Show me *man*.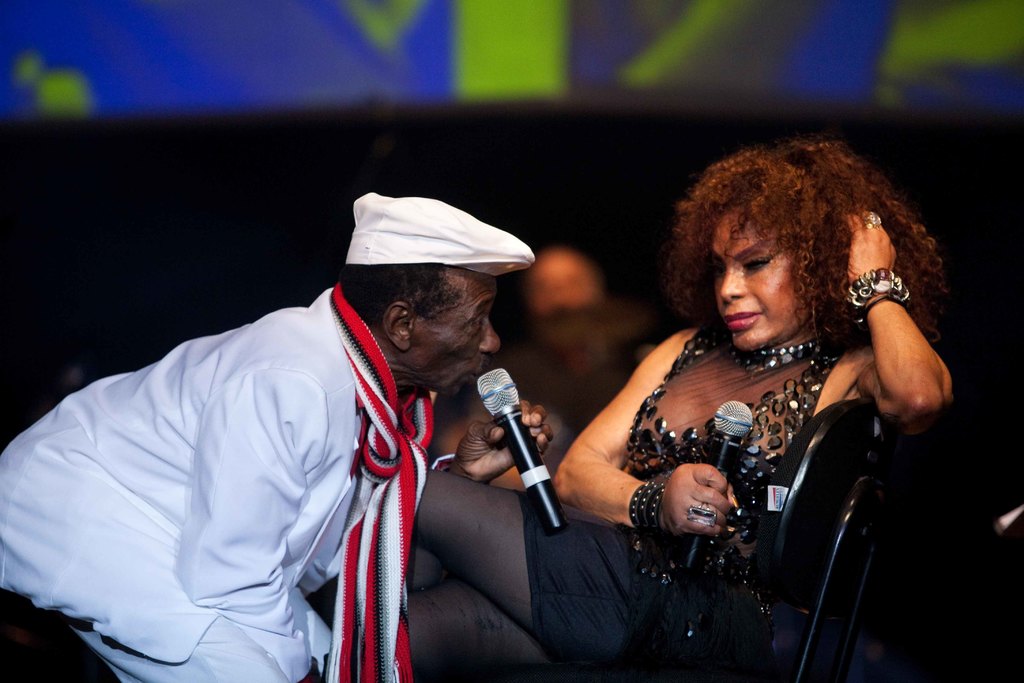
*man* is here: 68,154,655,671.
